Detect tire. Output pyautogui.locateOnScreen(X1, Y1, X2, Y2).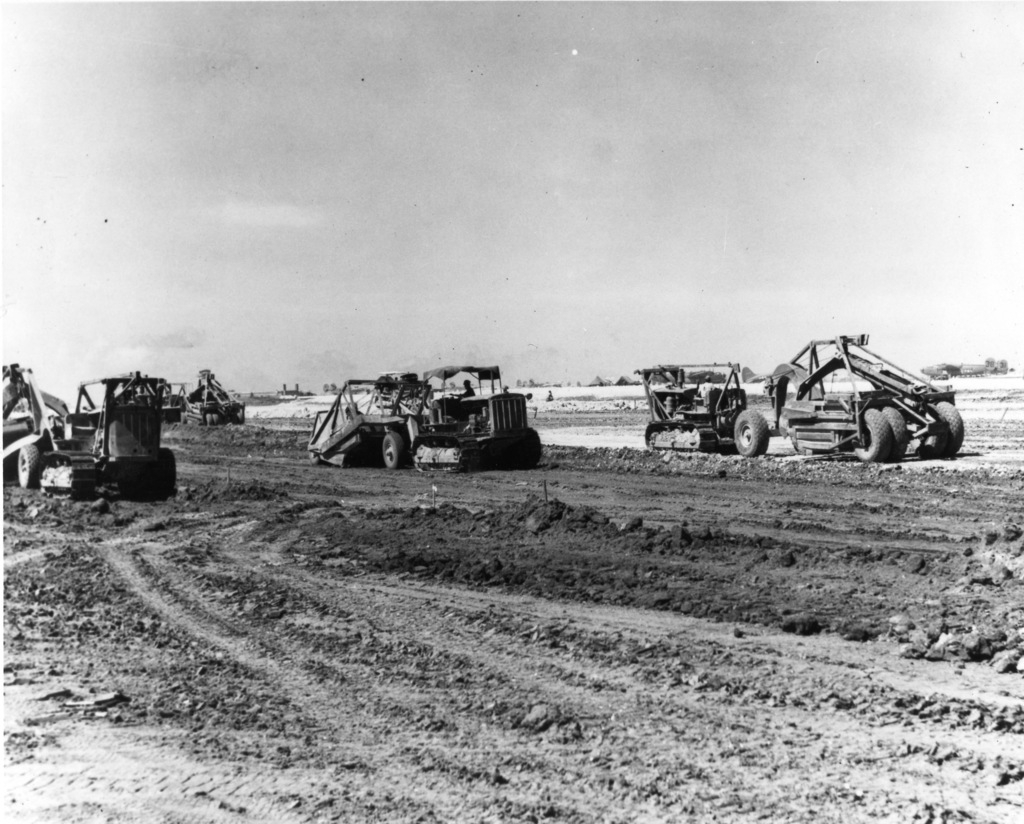
pyautogui.locateOnScreen(513, 429, 540, 468).
